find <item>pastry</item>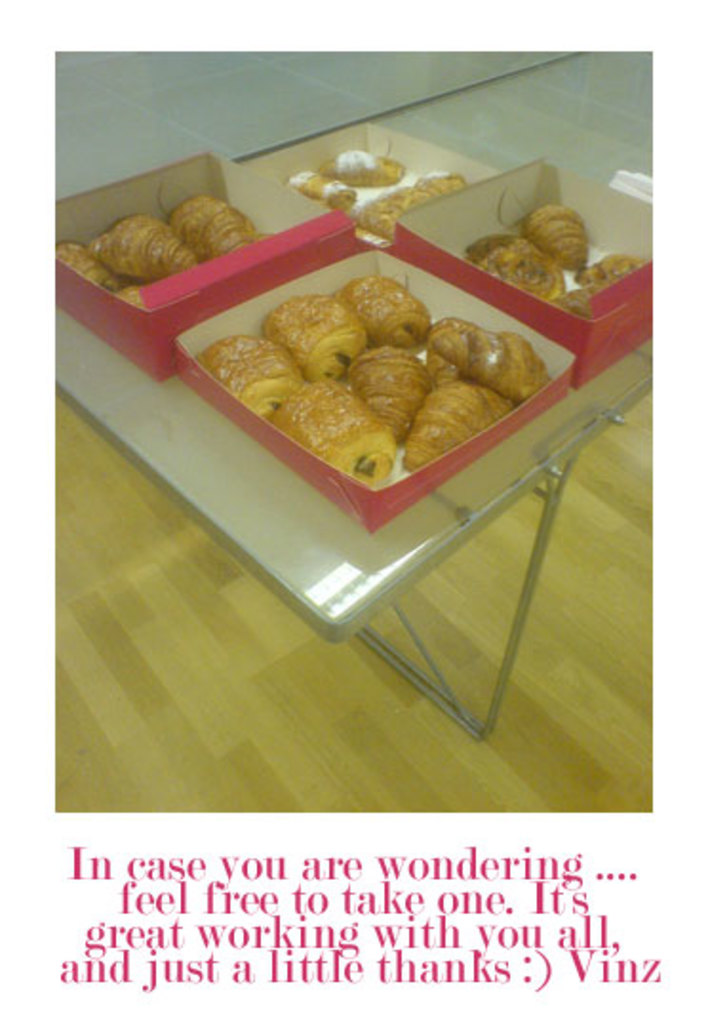
crop(586, 255, 653, 282)
